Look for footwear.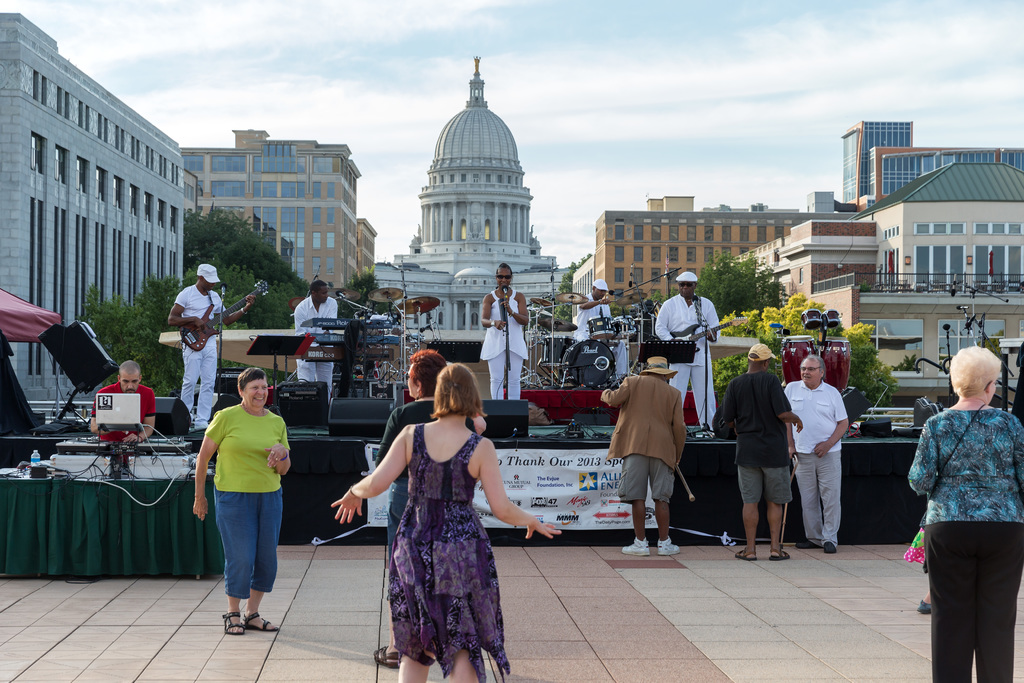
Found: 374 646 405 670.
